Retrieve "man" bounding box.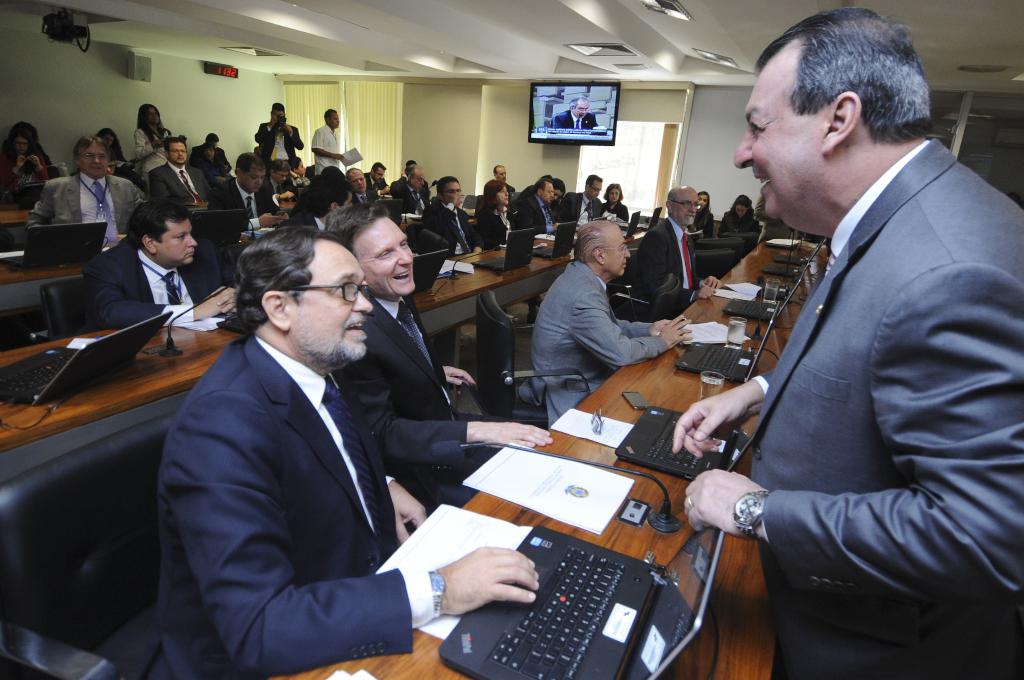
Bounding box: [24, 133, 141, 245].
